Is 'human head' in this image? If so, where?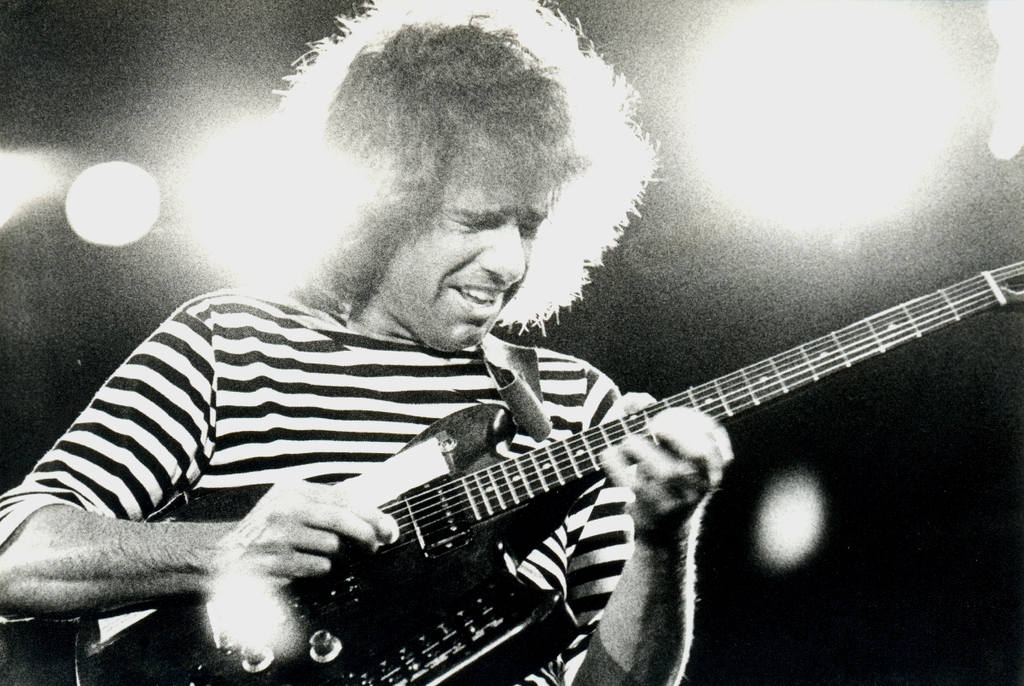
Yes, at 284:51:579:375.
